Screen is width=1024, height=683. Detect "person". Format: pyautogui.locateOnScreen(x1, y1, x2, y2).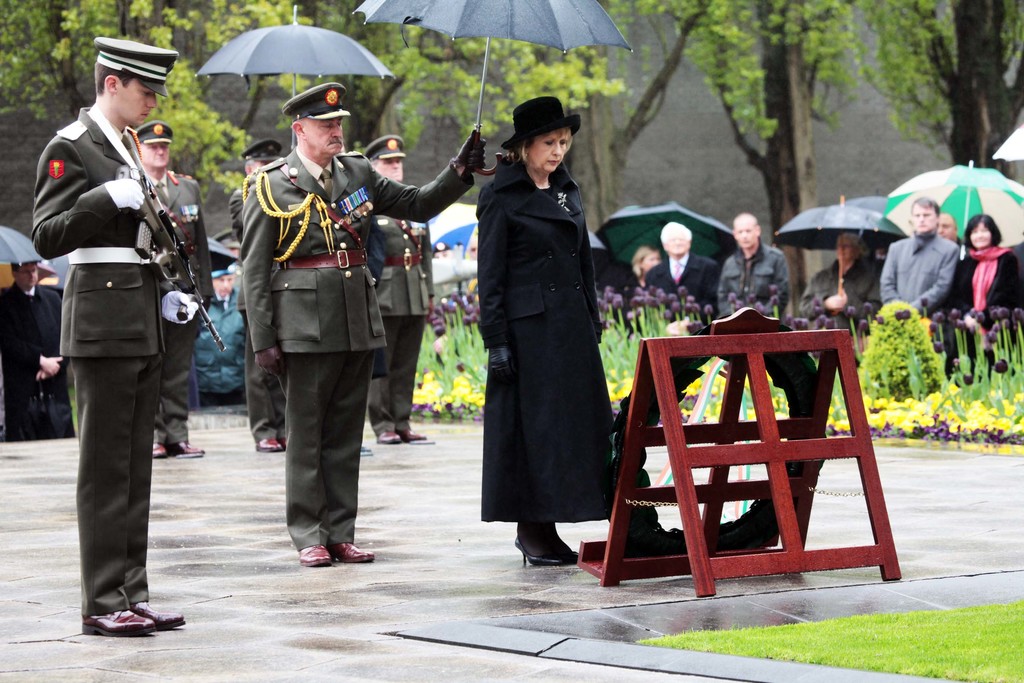
pyautogui.locateOnScreen(234, 85, 477, 569).
